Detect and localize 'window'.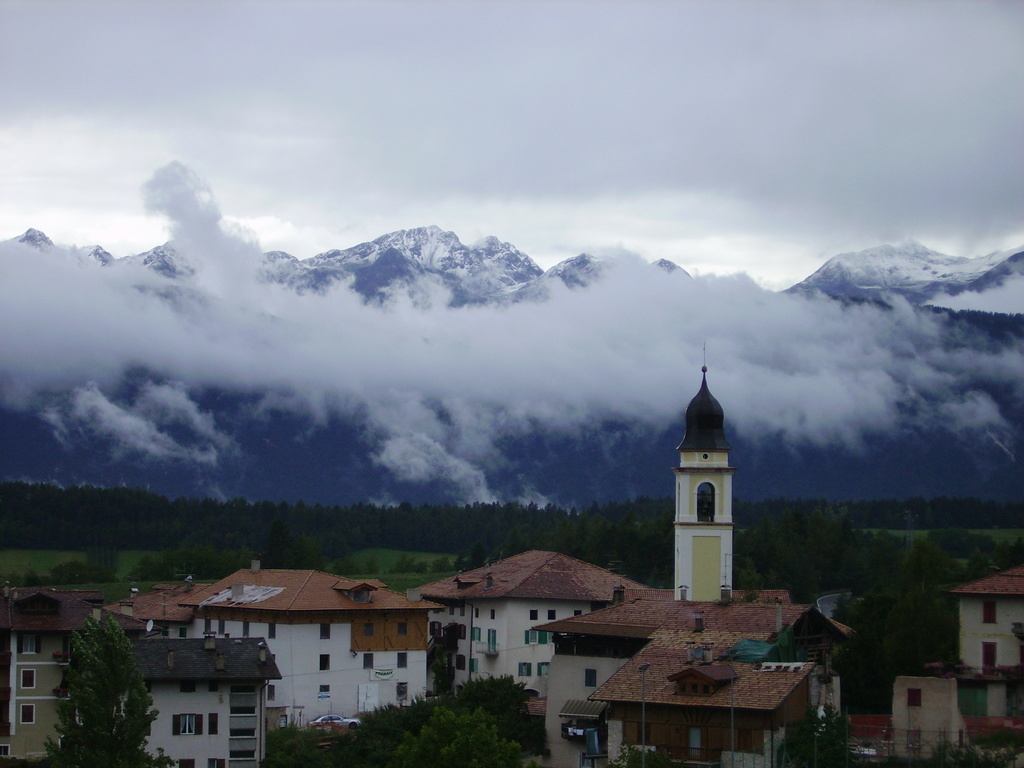
Localized at {"x1": 492, "y1": 610, "x2": 494, "y2": 623}.
